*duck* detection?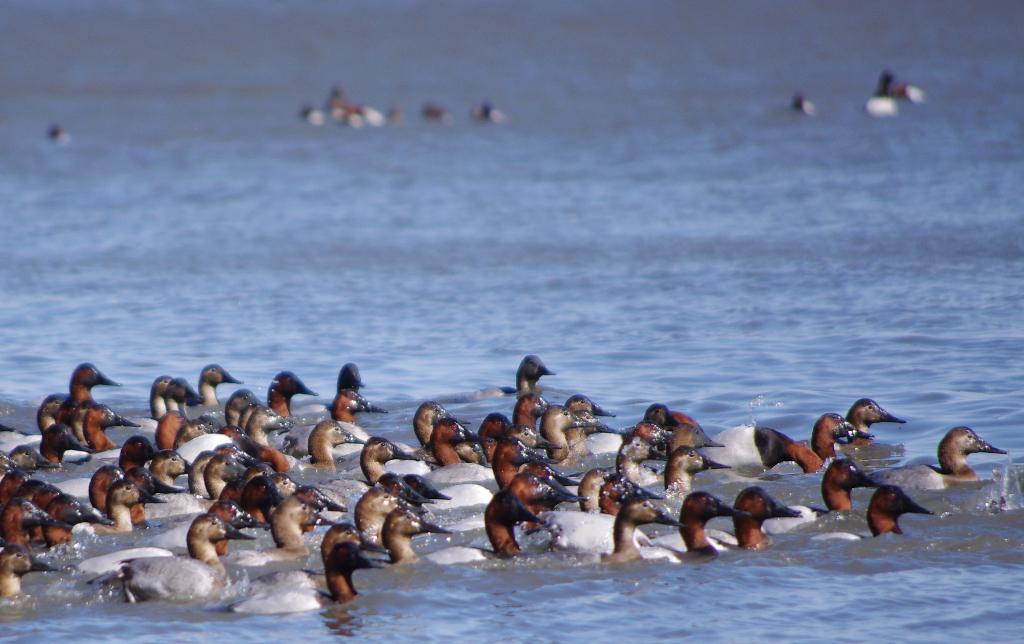
region(735, 483, 803, 568)
